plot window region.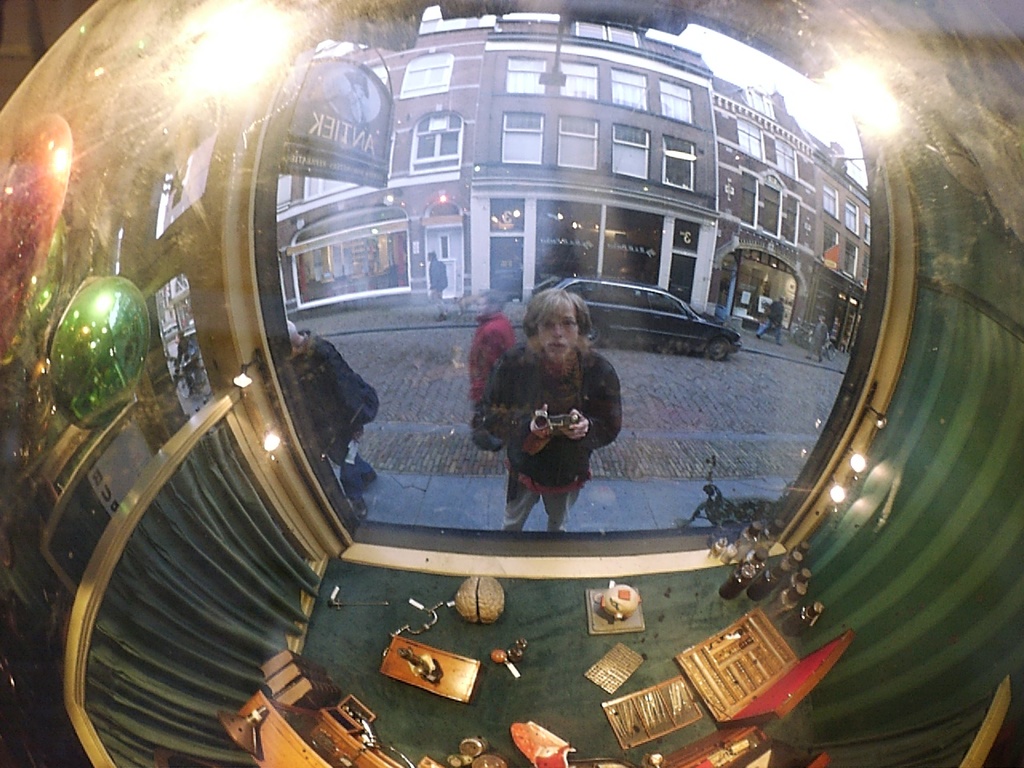
Plotted at 614, 128, 666, 182.
